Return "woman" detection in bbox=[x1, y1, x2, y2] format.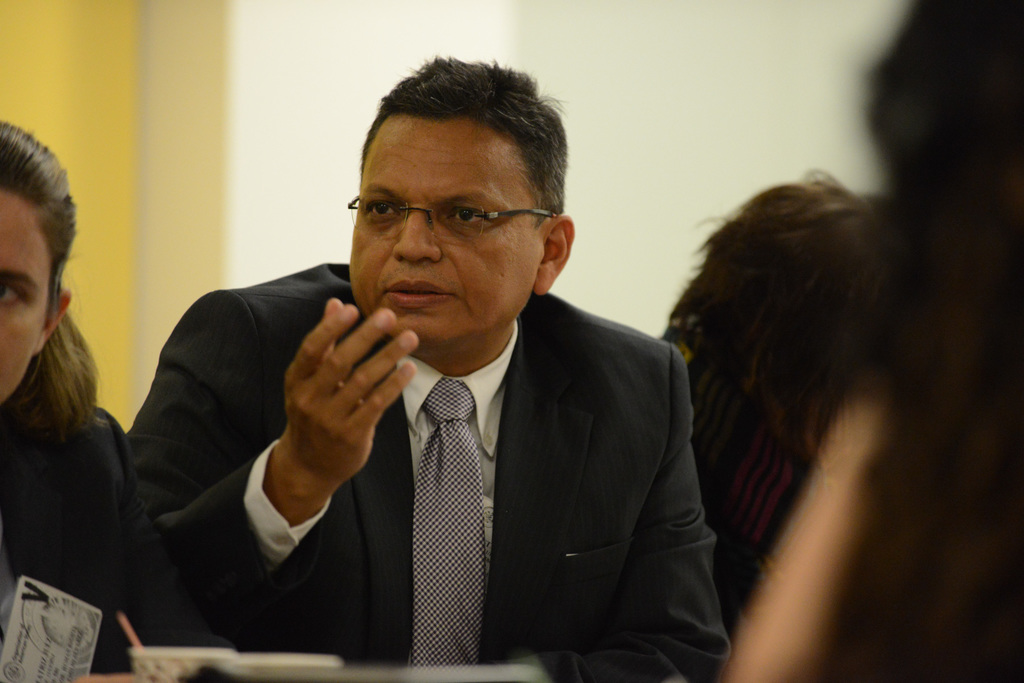
bbox=[724, 0, 1023, 682].
